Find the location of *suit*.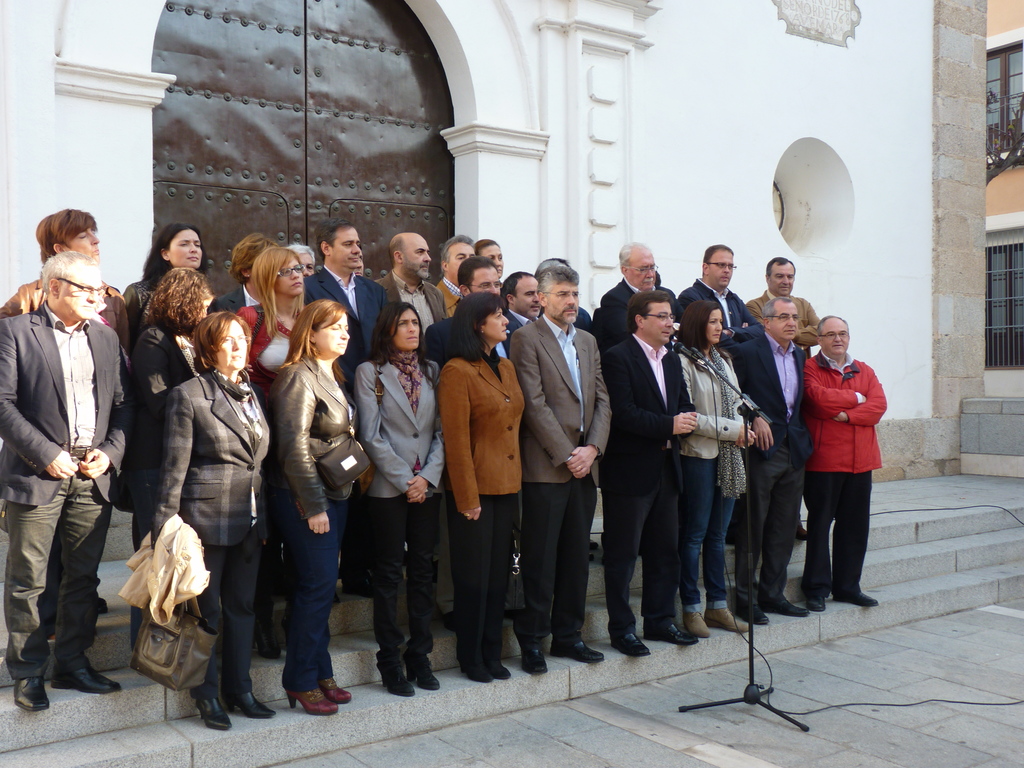
Location: region(435, 273, 461, 317).
